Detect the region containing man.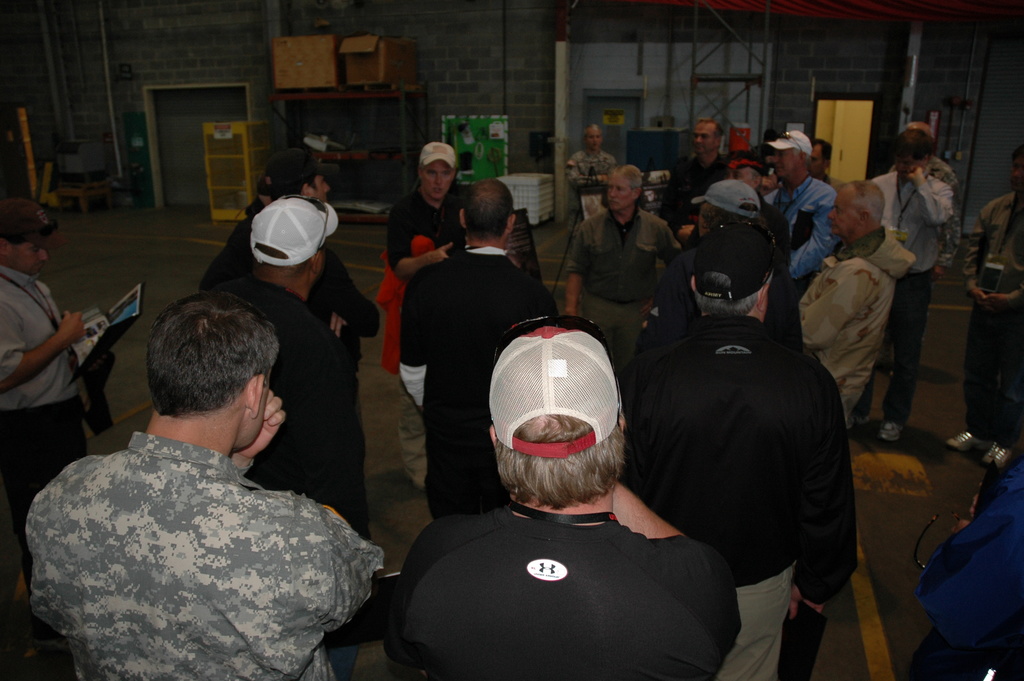
<box>755,130,840,314</box>.
